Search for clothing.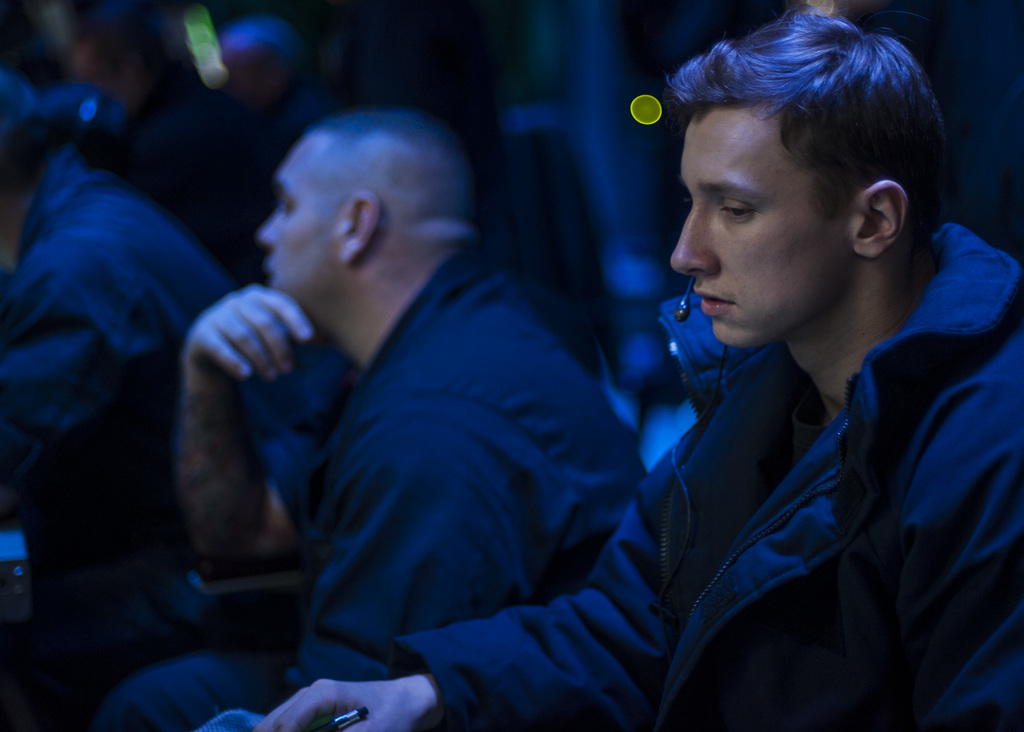
Found at l=0, t=145, r=232, b=731.
